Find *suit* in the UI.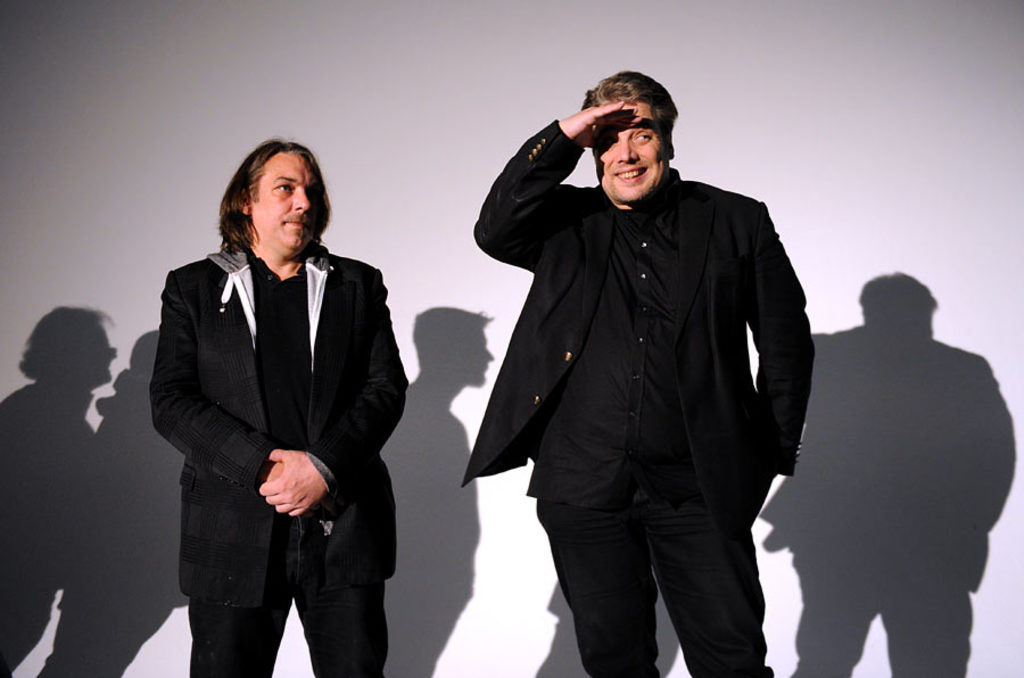
UI element at {"x1": 146, "y1": 167, "x2": 411, "y2": 670}.
